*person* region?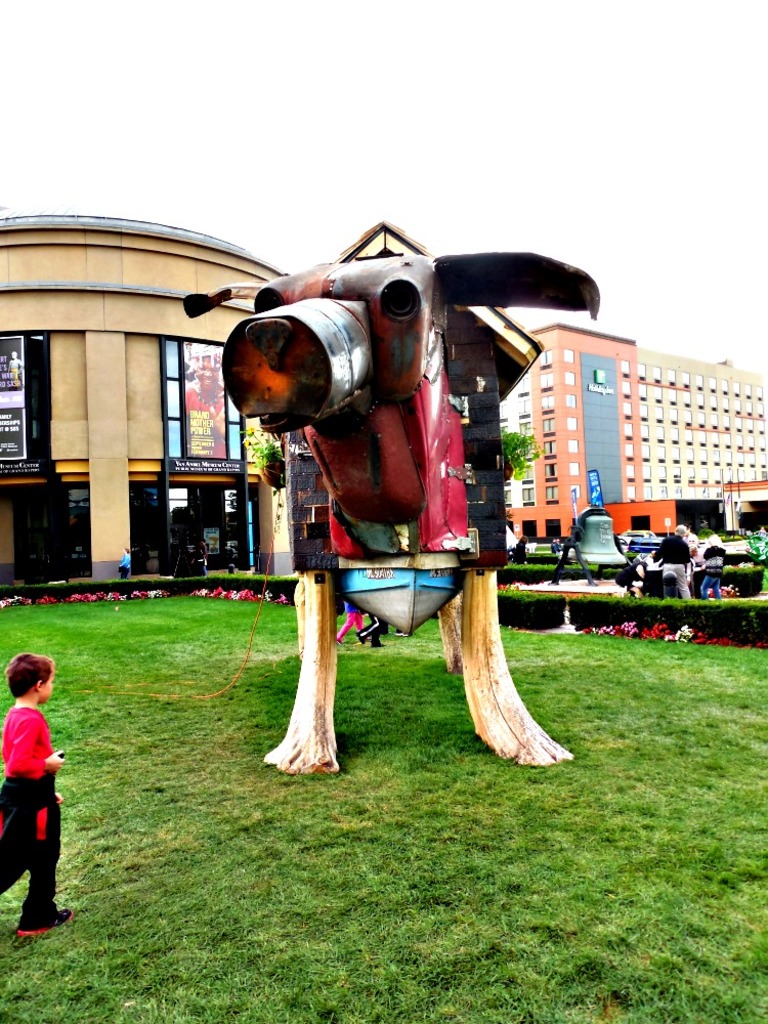
box=[0, 654, 74, 933]
